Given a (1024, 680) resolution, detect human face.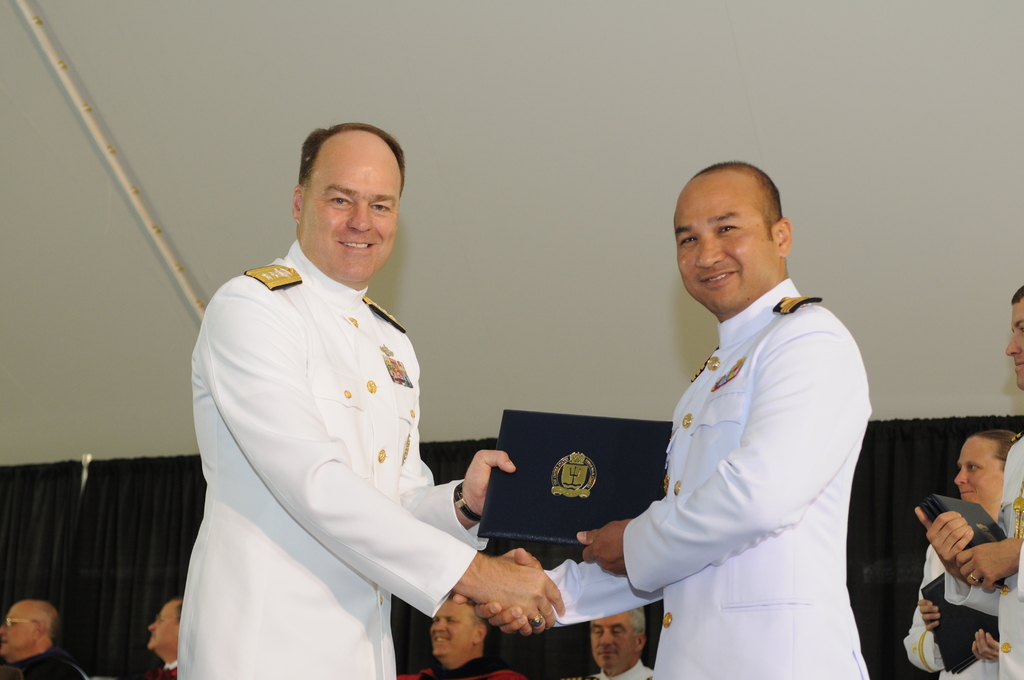
region(1004, 300, 1023, 387).
